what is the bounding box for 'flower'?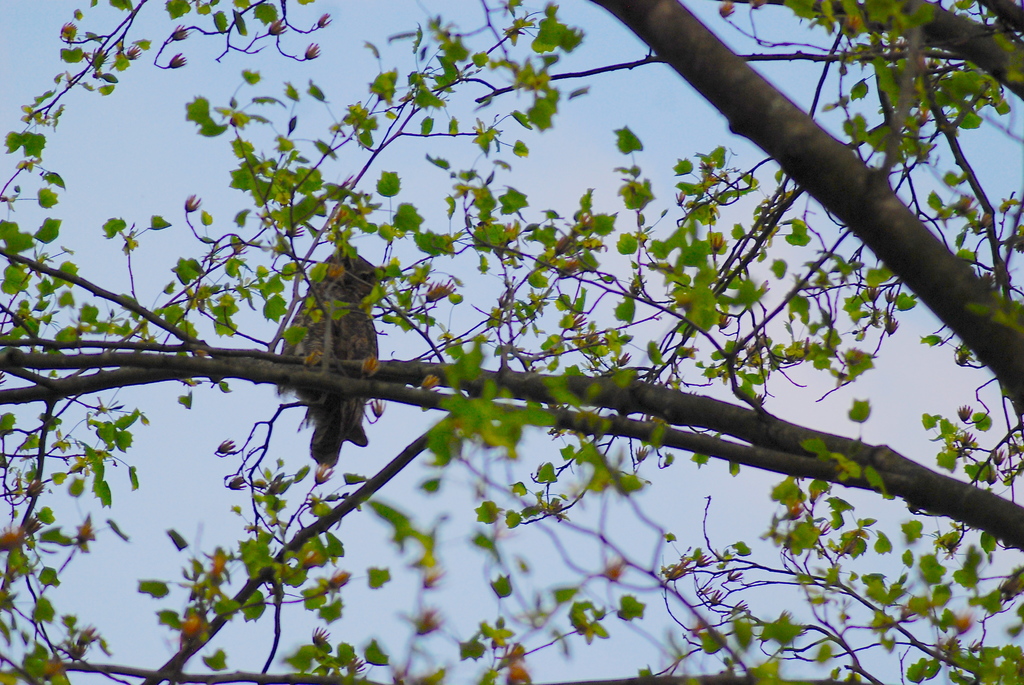
(x1=185, y1=196, x2=201, y2=212).
